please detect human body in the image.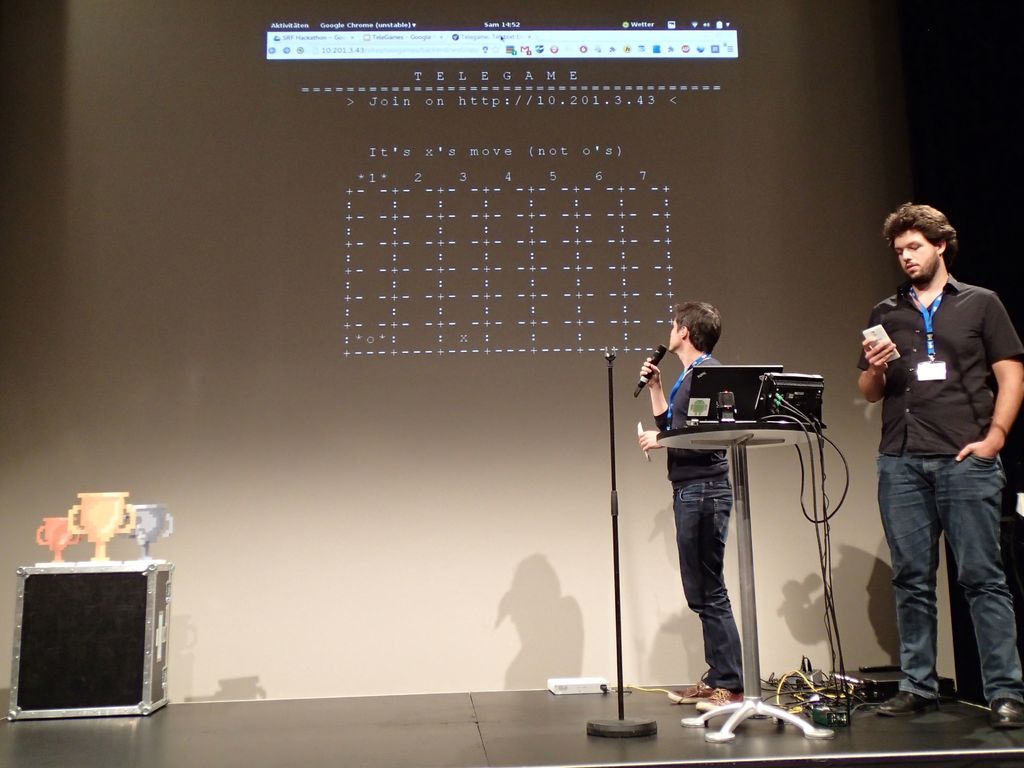
box=[835, 211, 1010, 714].
